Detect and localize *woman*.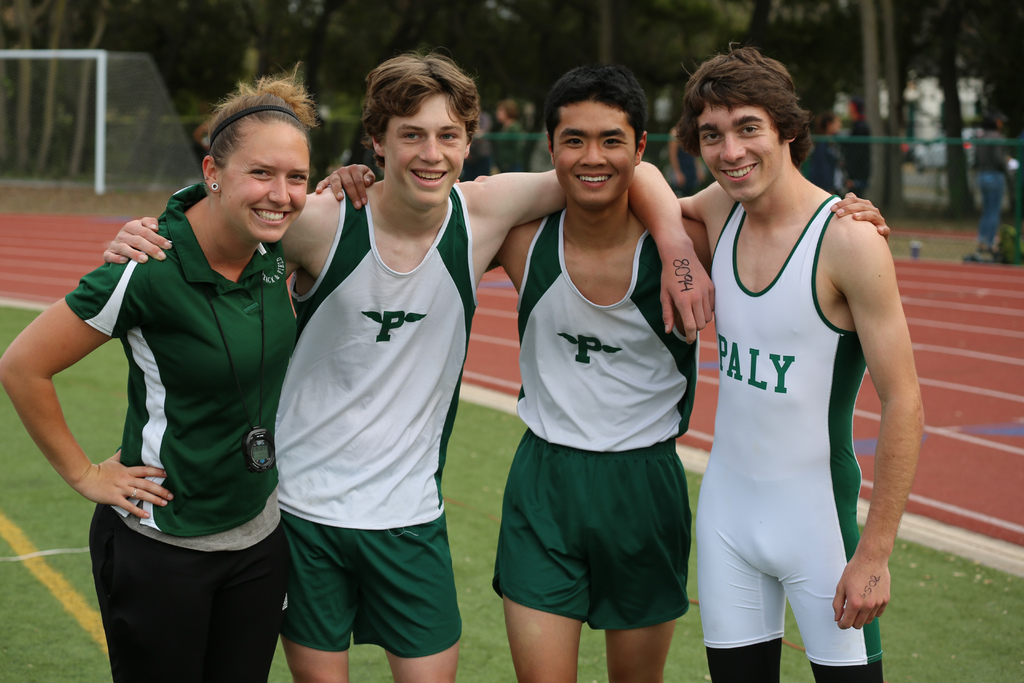
Localized at bbox(0, 62, 481, 682).
